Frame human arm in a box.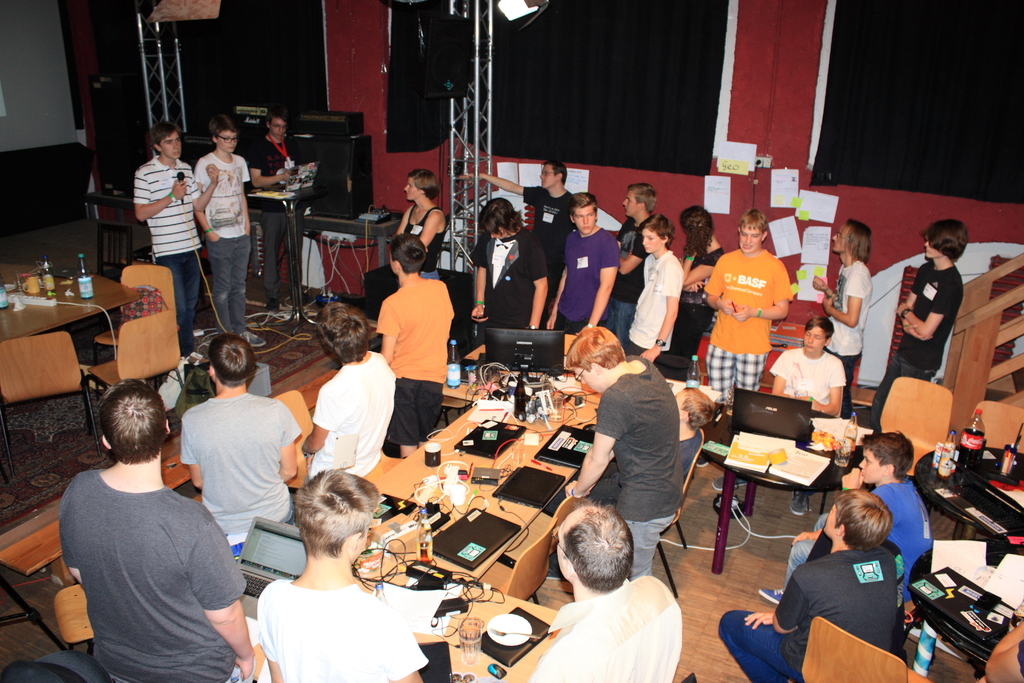
[746,614,776,629].
